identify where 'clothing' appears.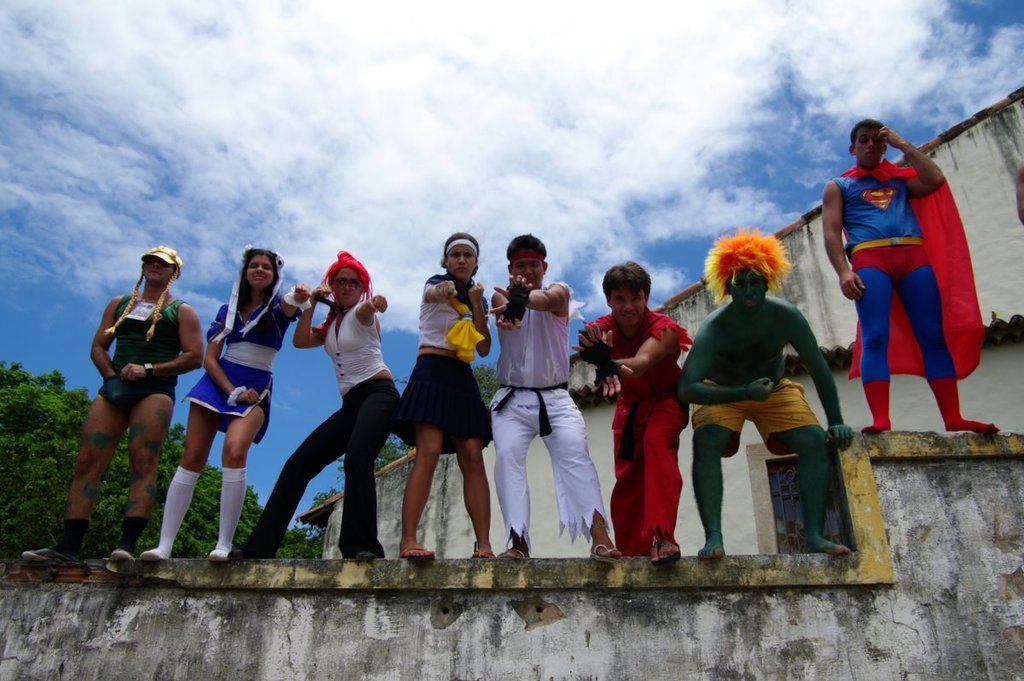
Appears at pyautogui.locateOnScreen(682, 380, 829, 462).
